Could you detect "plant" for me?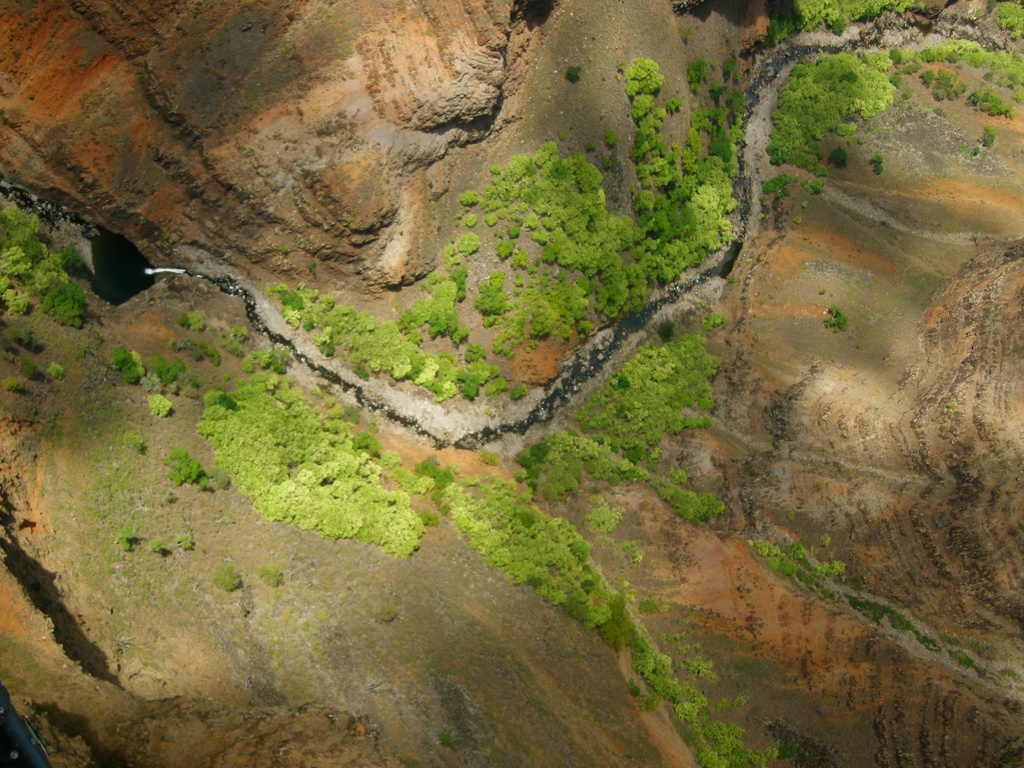
Detection result: bbox=(72, 347, 95, 363).
